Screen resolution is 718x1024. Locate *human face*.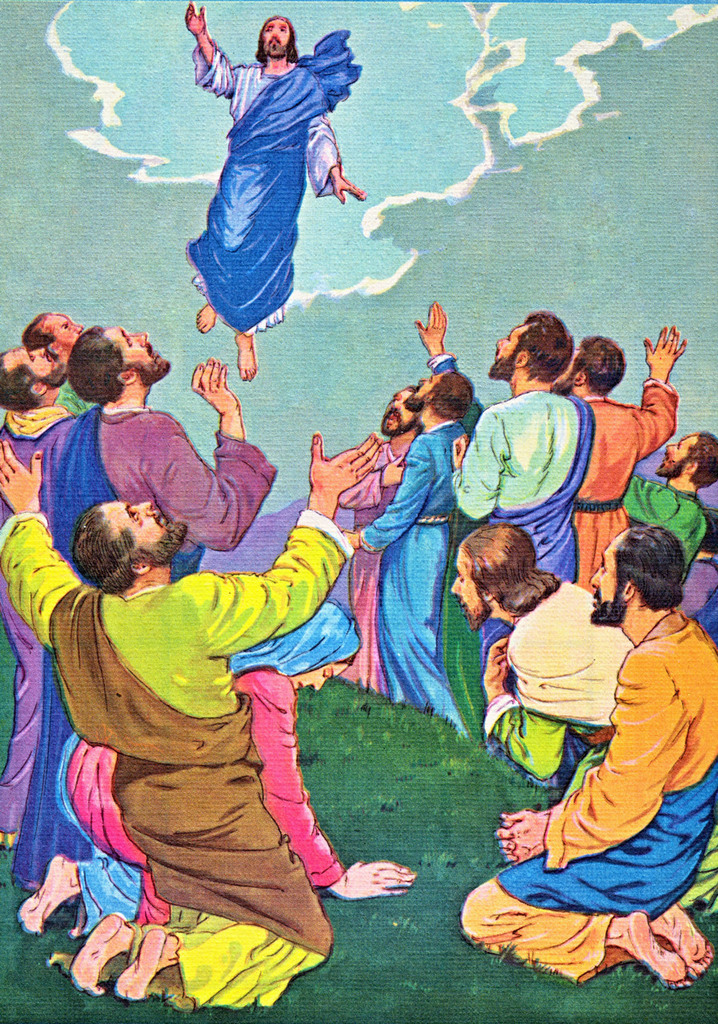
locate(589, 535, 624, 625).
